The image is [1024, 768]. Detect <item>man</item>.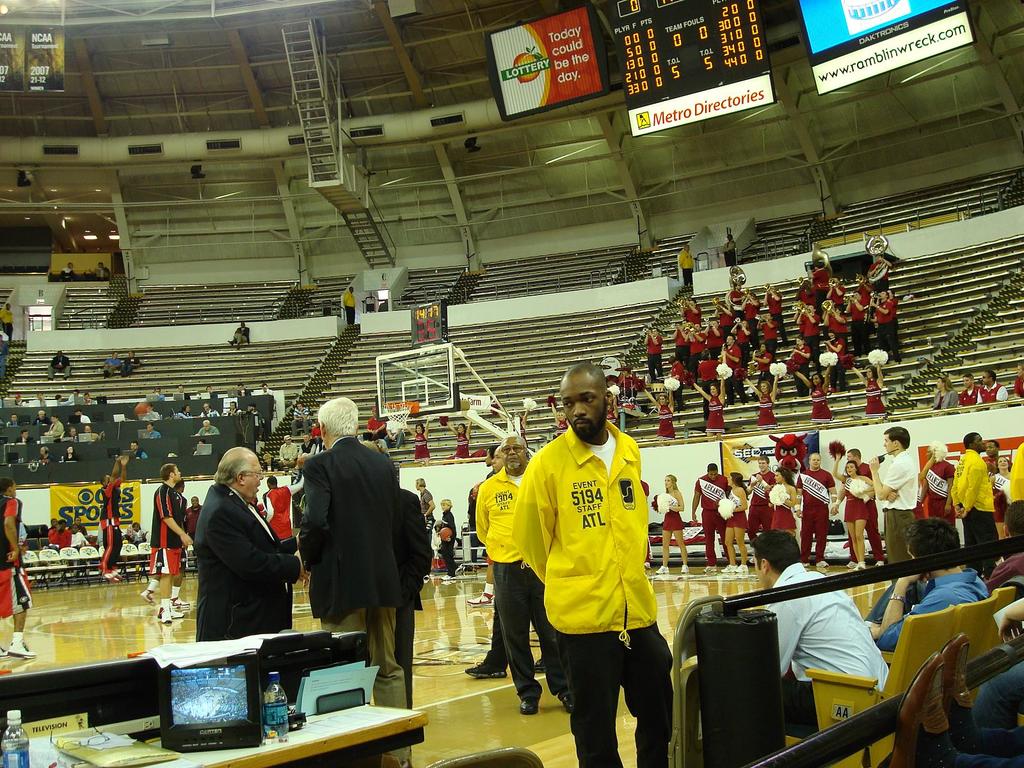
Detection: [x1=148, y1=459, x2=194, y2=627].
